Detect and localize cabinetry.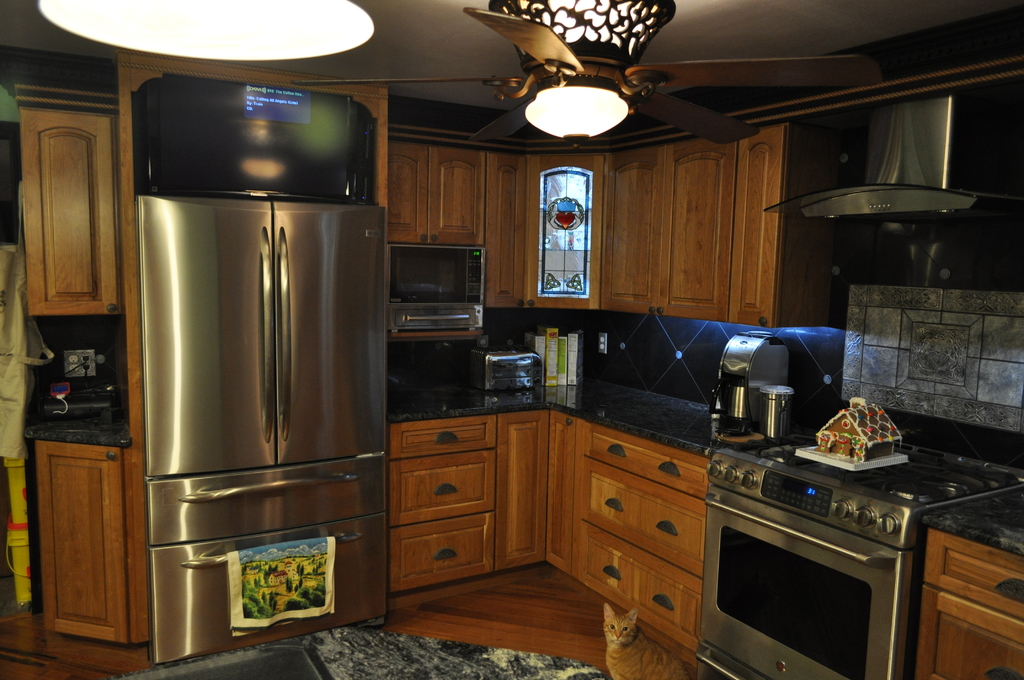
Localized at left=391, top=415, right=554, bottom=583.
